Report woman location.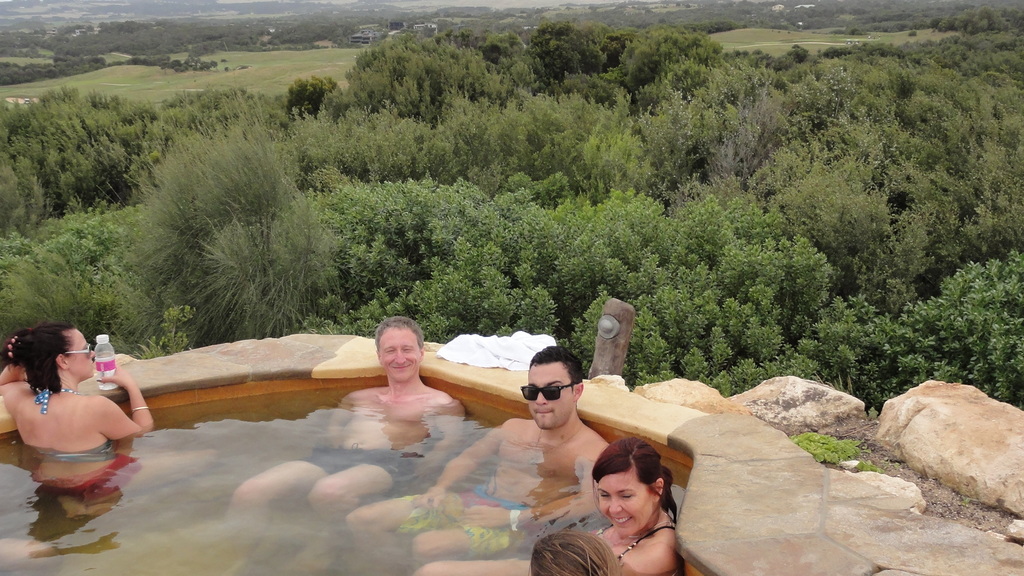
Report: (x1=0, y1=316, x2=140, y2=486).
